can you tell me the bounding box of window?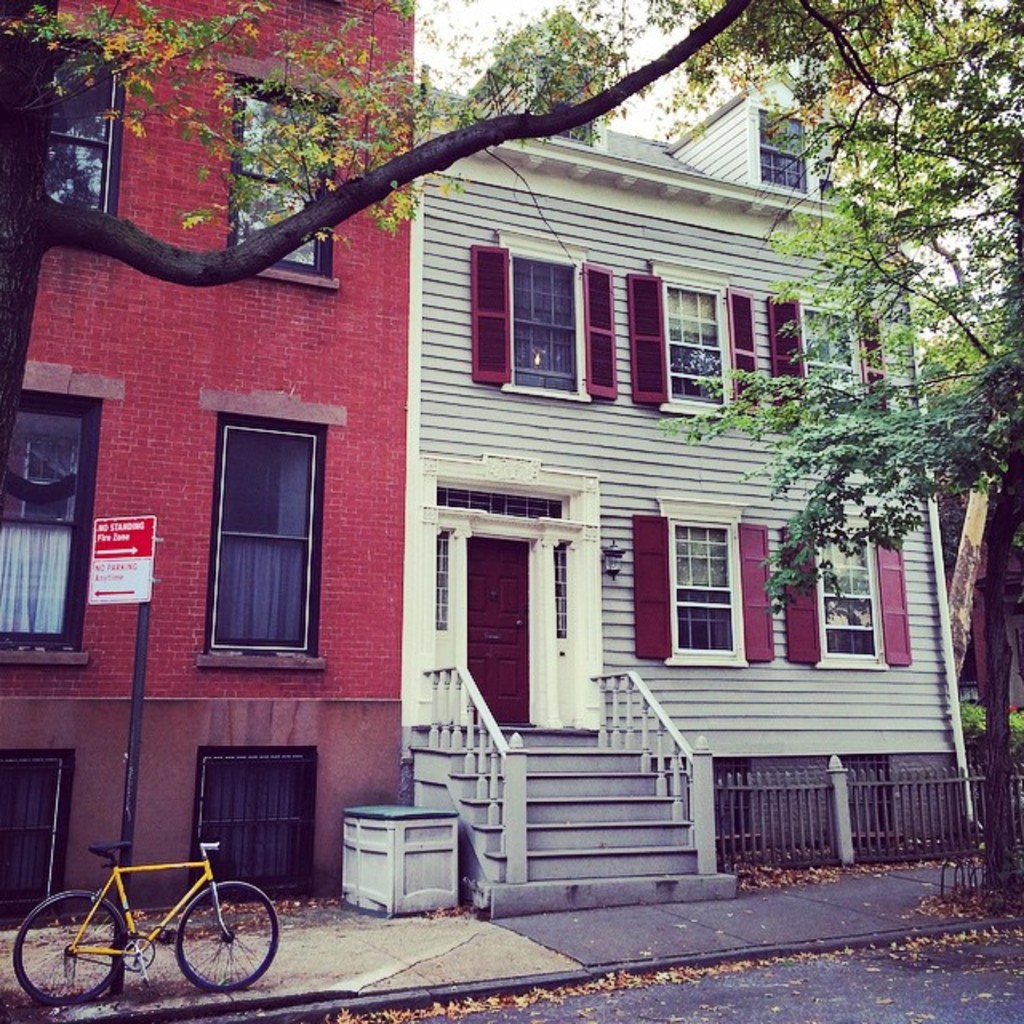
rect(632, 261, 739, 422).
